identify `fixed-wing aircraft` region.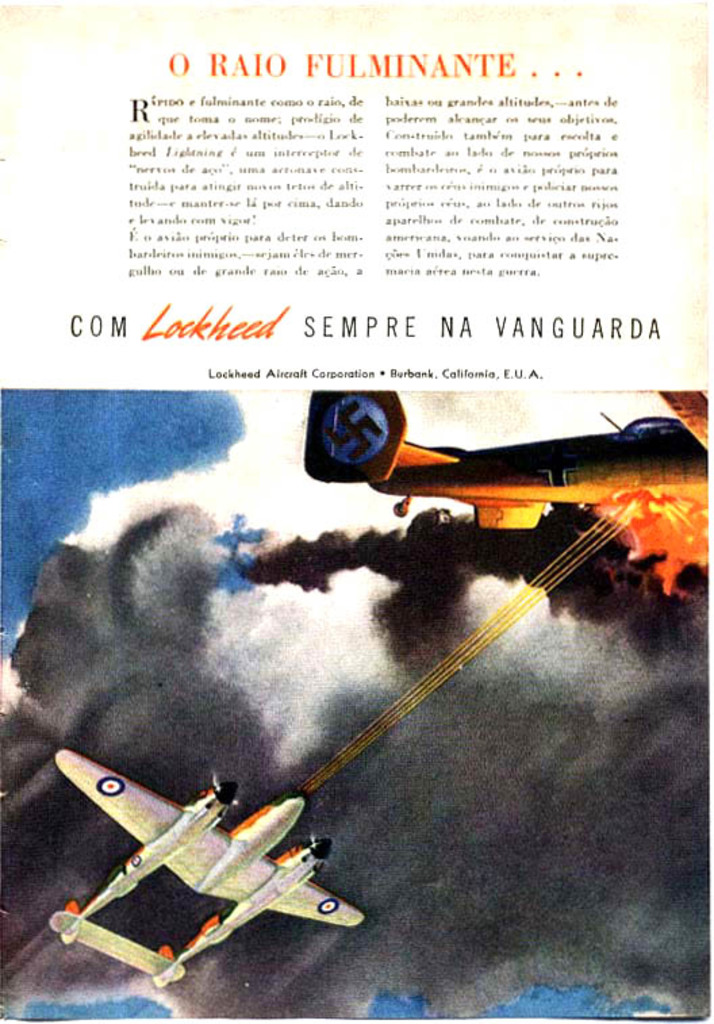
Region: {"x1": 38, "y1": 745, "x2": 371, "y2": 993}.
